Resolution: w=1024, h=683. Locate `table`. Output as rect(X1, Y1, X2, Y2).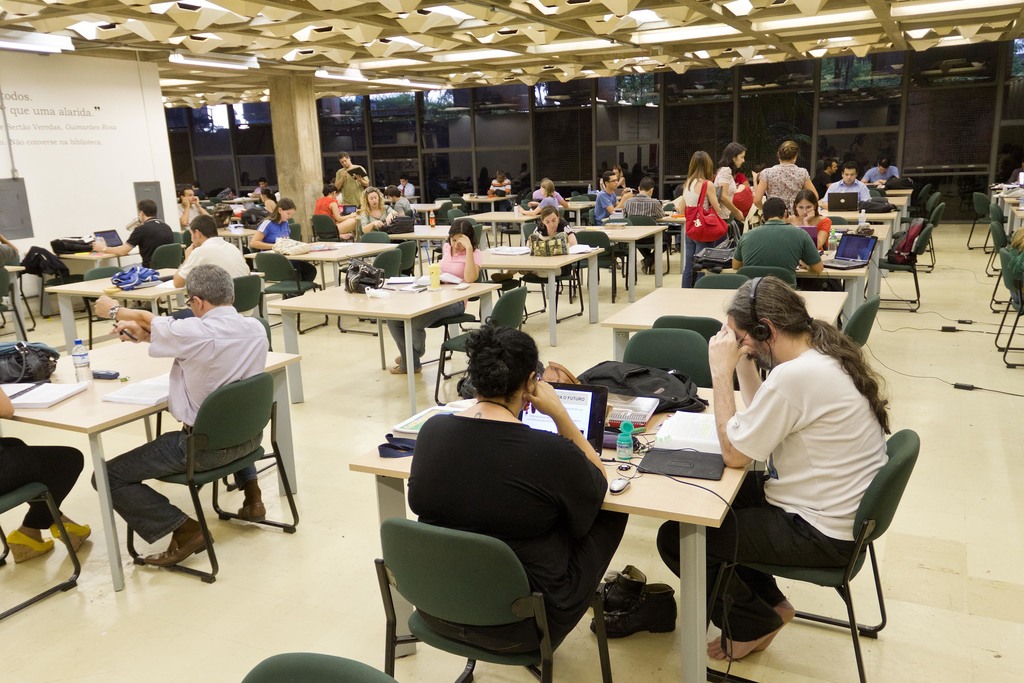
rect(472, 248, 601, 343).
